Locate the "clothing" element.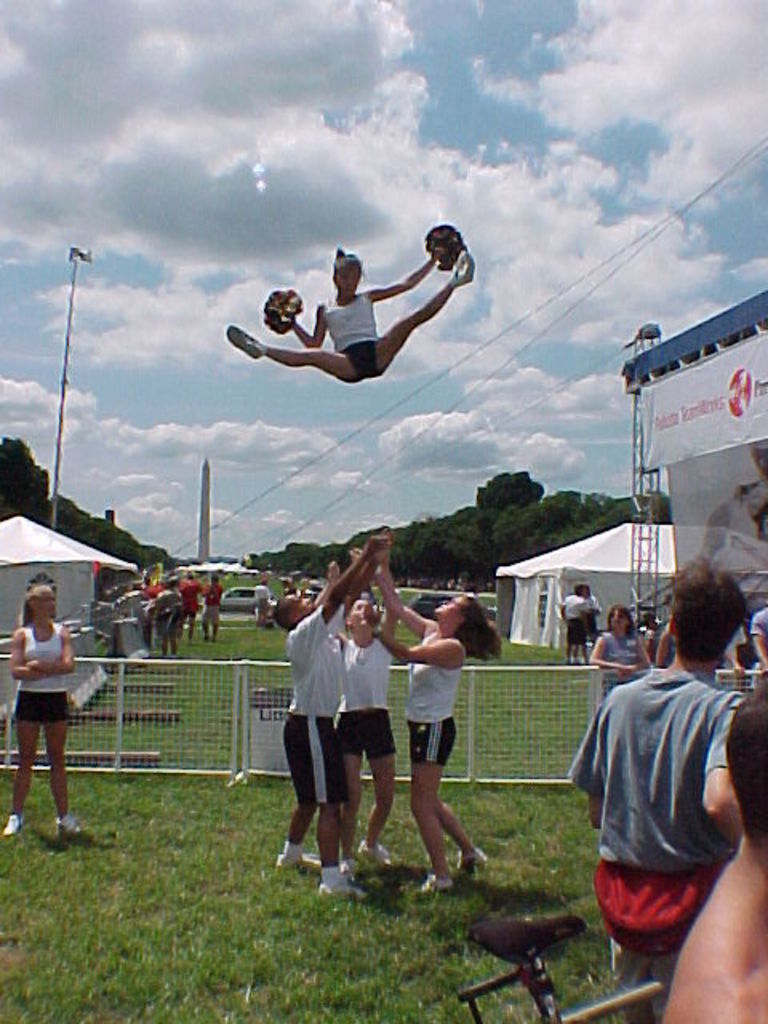
Element bbox: 717:626:746:675.
